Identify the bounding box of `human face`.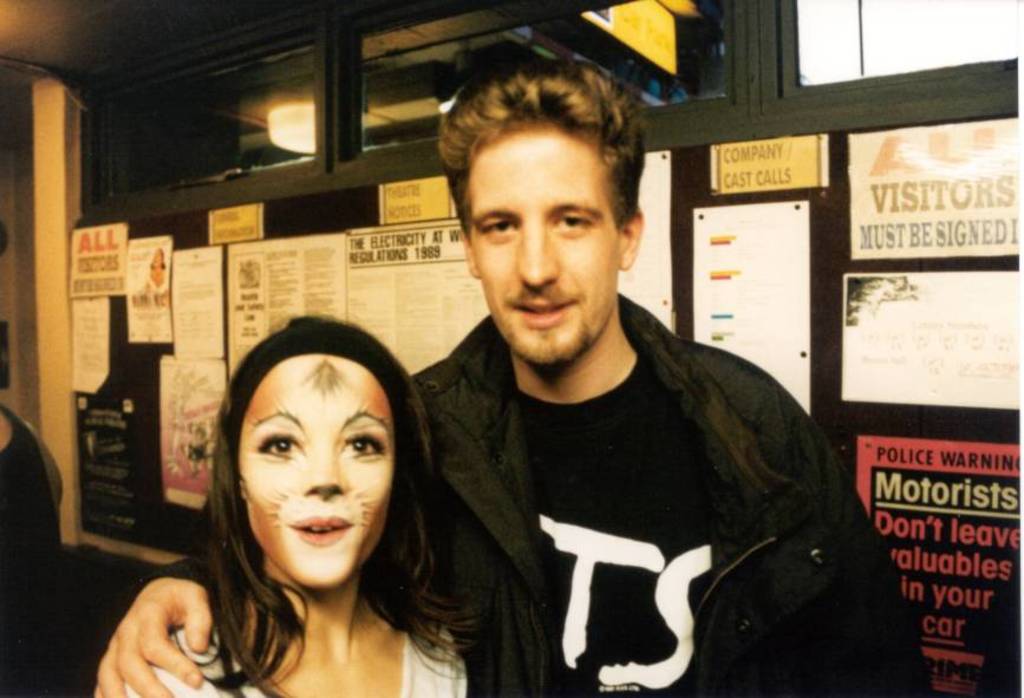
region(239, 353, 397, 591).
